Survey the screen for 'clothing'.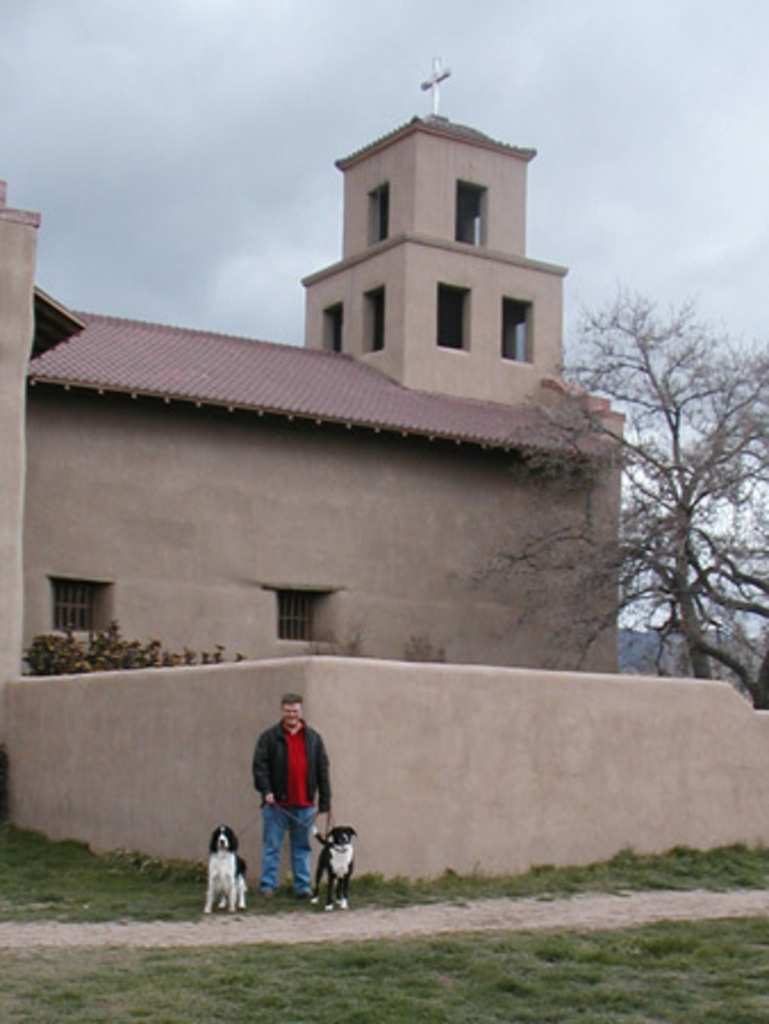
Survey found: [left=253, top=721, right=334, bottom=876].
